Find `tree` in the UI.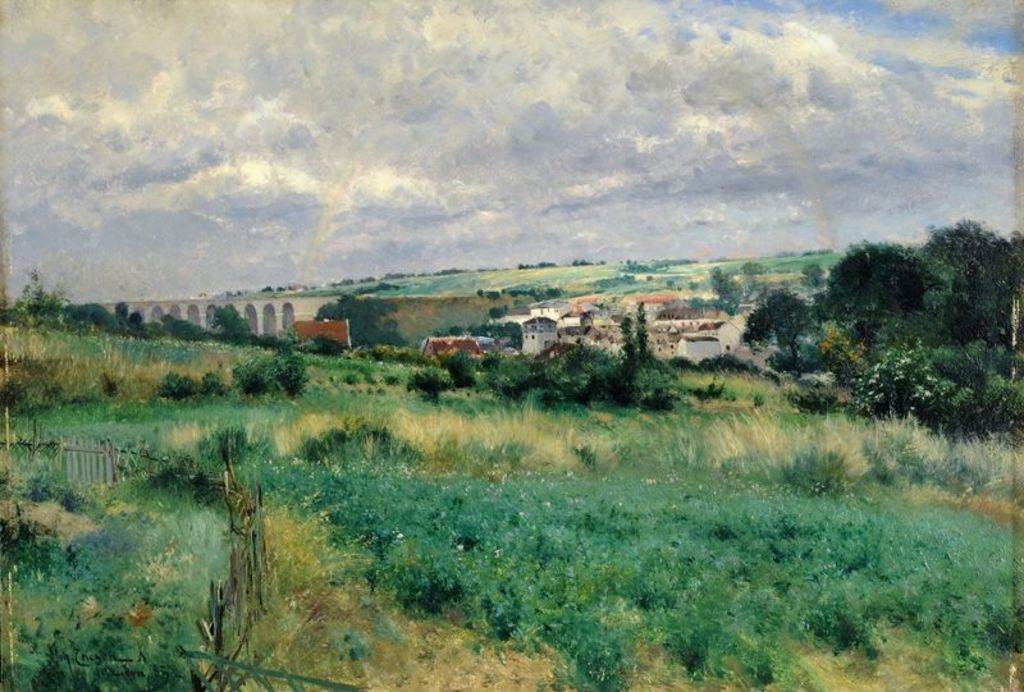
UI element at {"left": 270, "top": 352, "right": 311, "bottom": 402}.
